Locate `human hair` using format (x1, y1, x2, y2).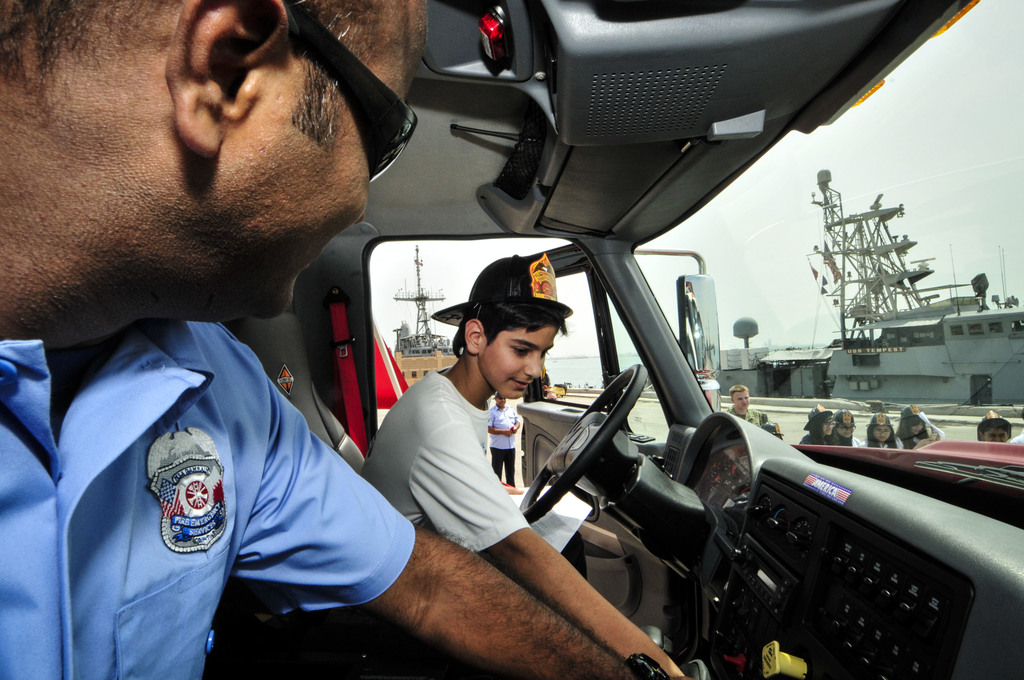
(806, 412, 833, 446).
